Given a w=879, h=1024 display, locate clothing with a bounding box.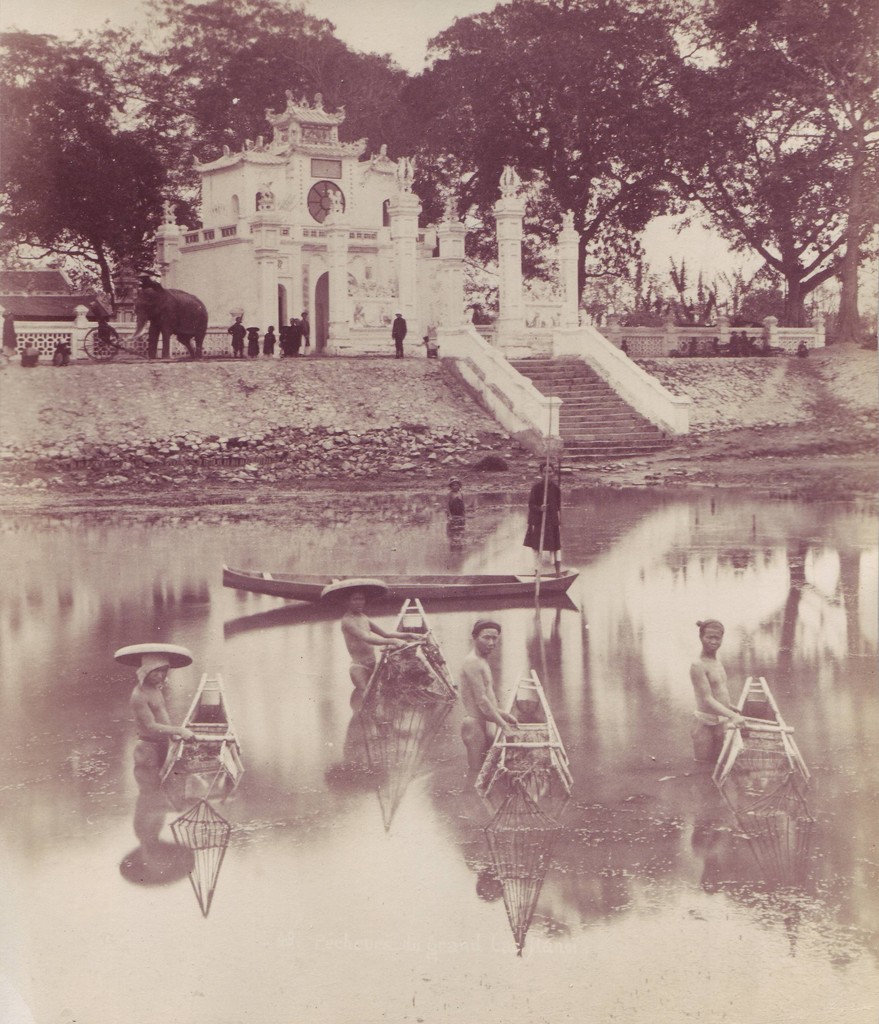
Located: 415/337/441/358.
